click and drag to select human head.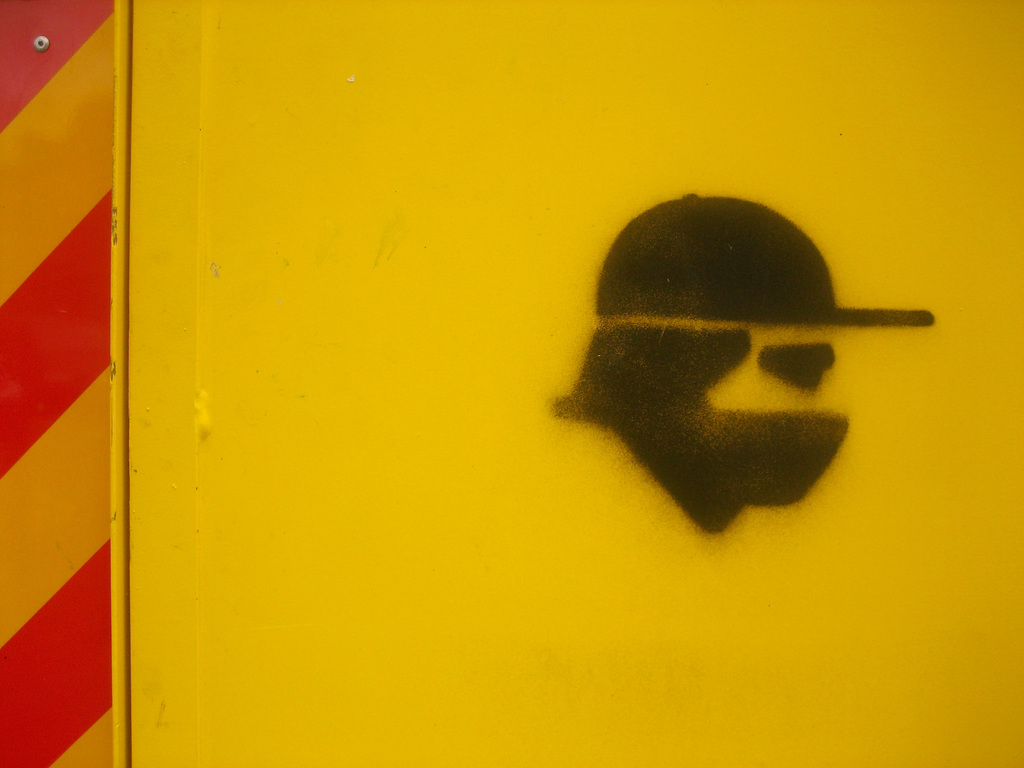
Selection: locate(556, 192, 921, 538).
